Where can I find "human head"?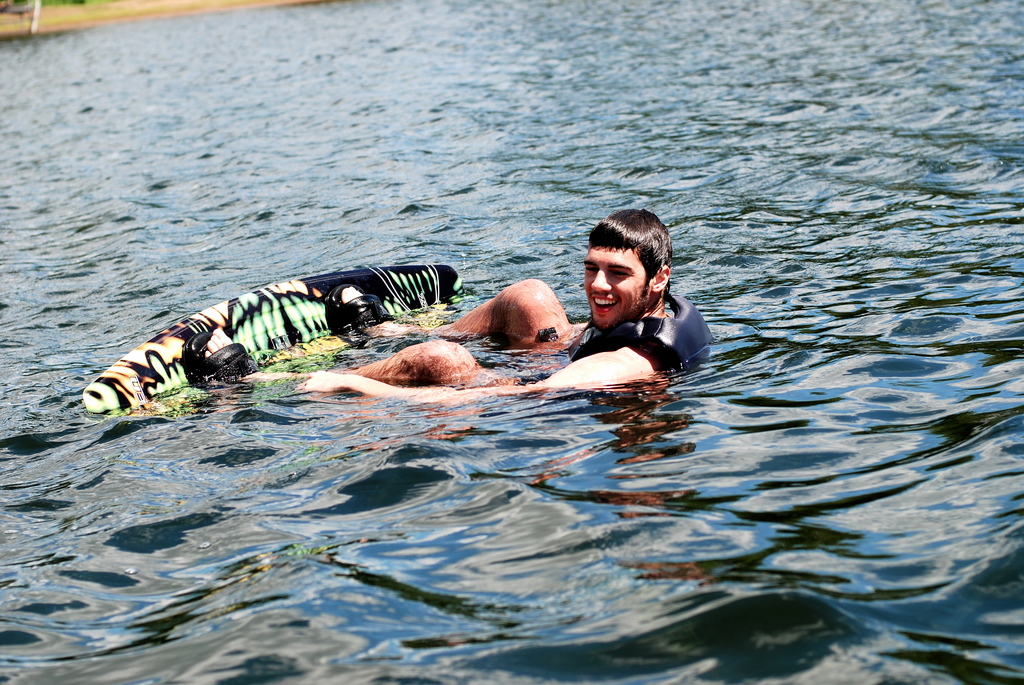
You can find it at (left=561, top=208, right=686, bottom=327).
